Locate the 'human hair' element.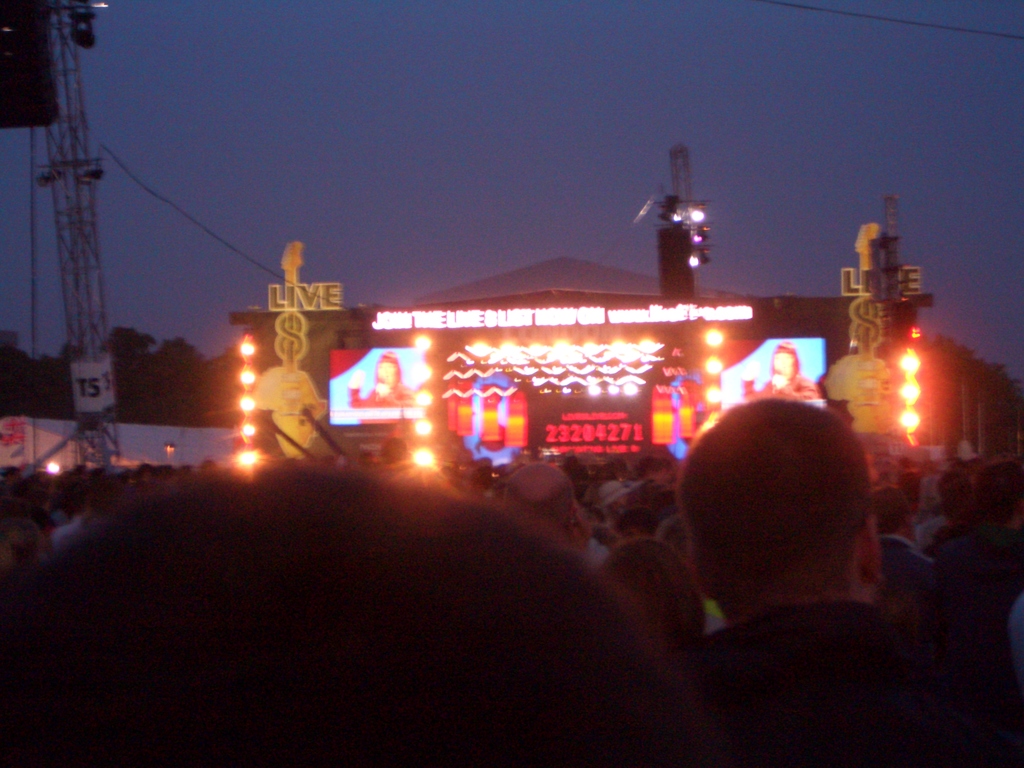
Element bbox: rect(502, 475, 573, 532).
